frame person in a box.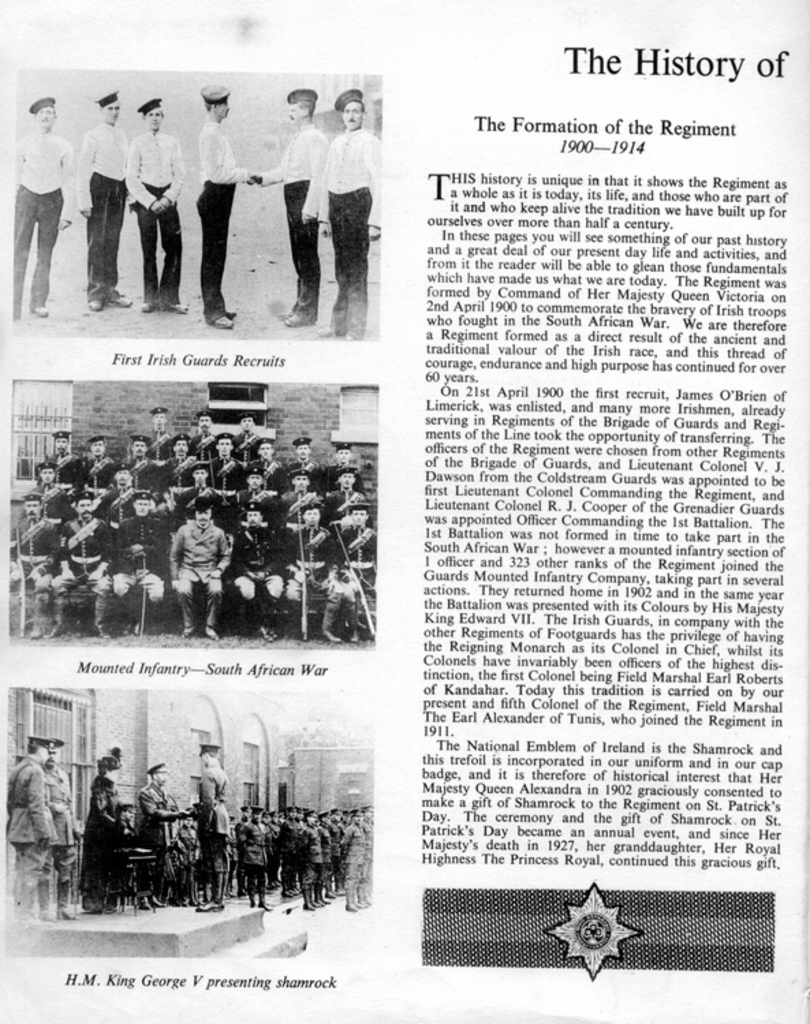
x1=49 y1=487 x2=112 y2=639.
